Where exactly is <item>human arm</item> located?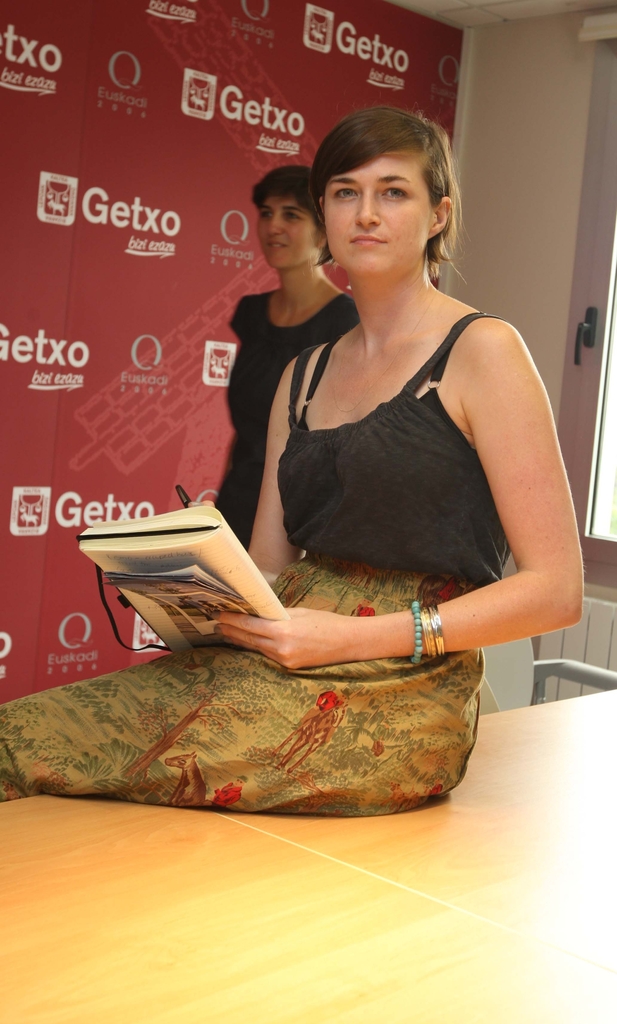
Its bounding box is bbox=[243, 342, 322, 583].
